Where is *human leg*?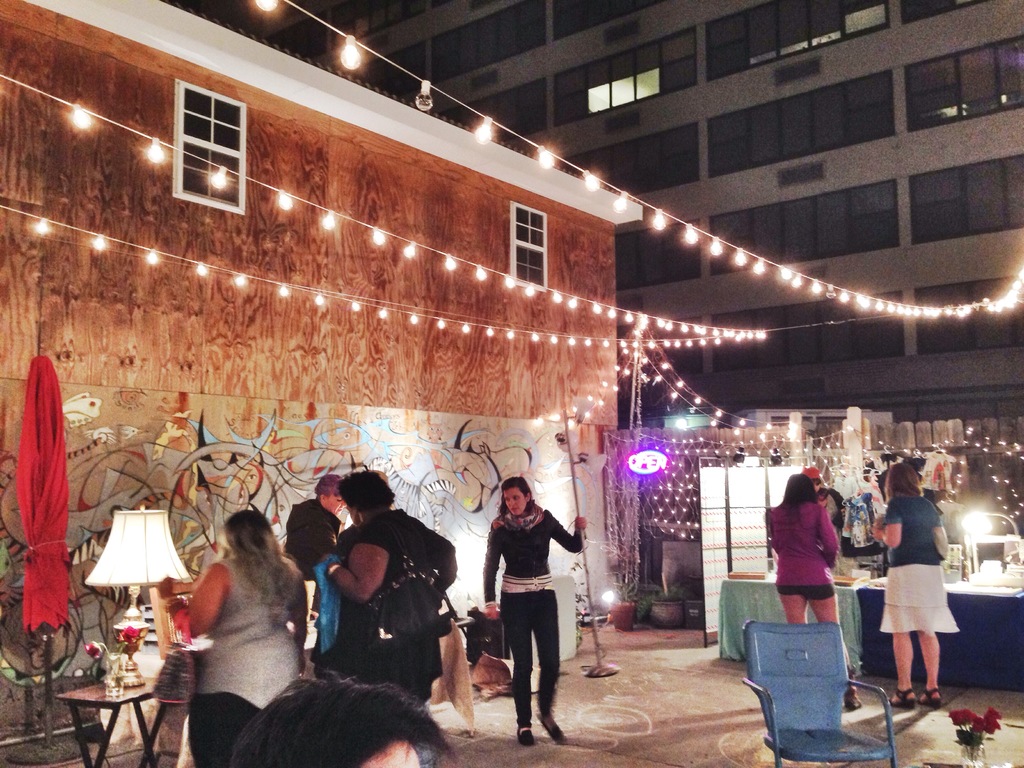
[920, 628, 941, 703].
